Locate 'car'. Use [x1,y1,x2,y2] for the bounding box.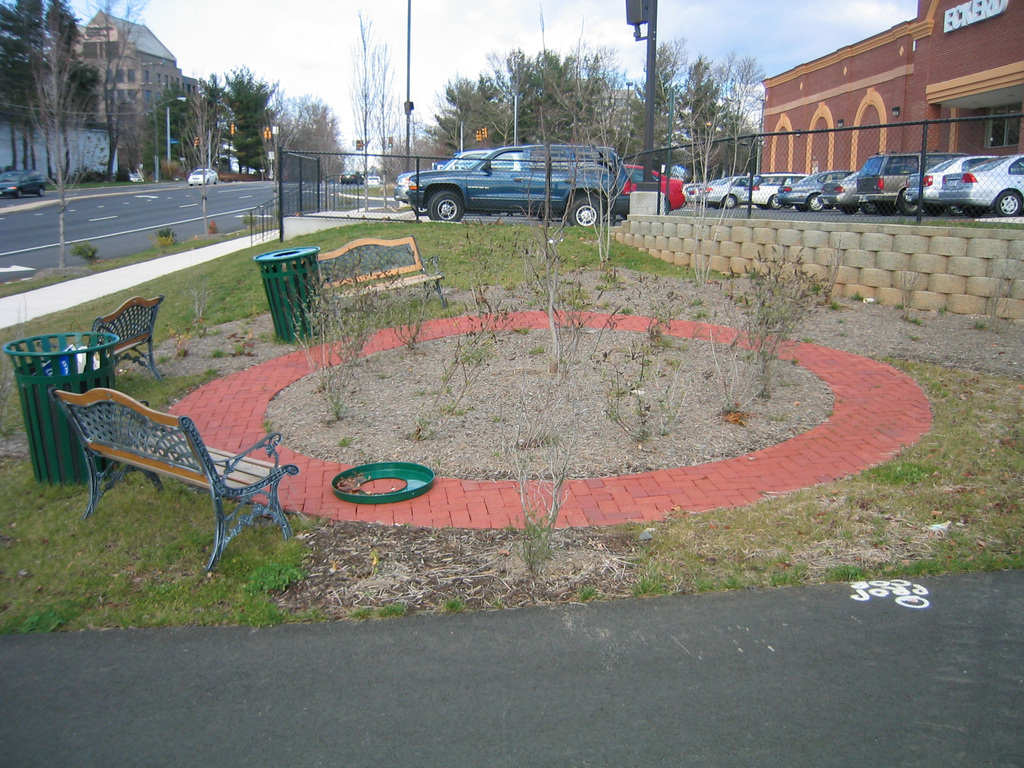
[625,165,684,211].
